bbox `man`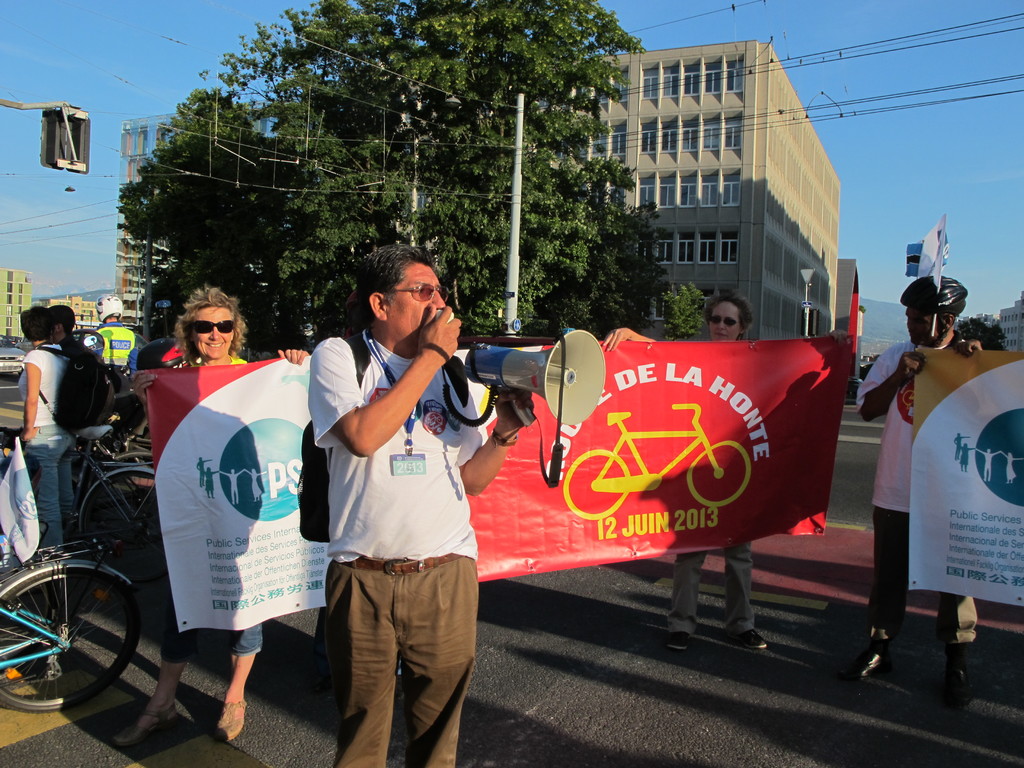
[51,304,104,496]
